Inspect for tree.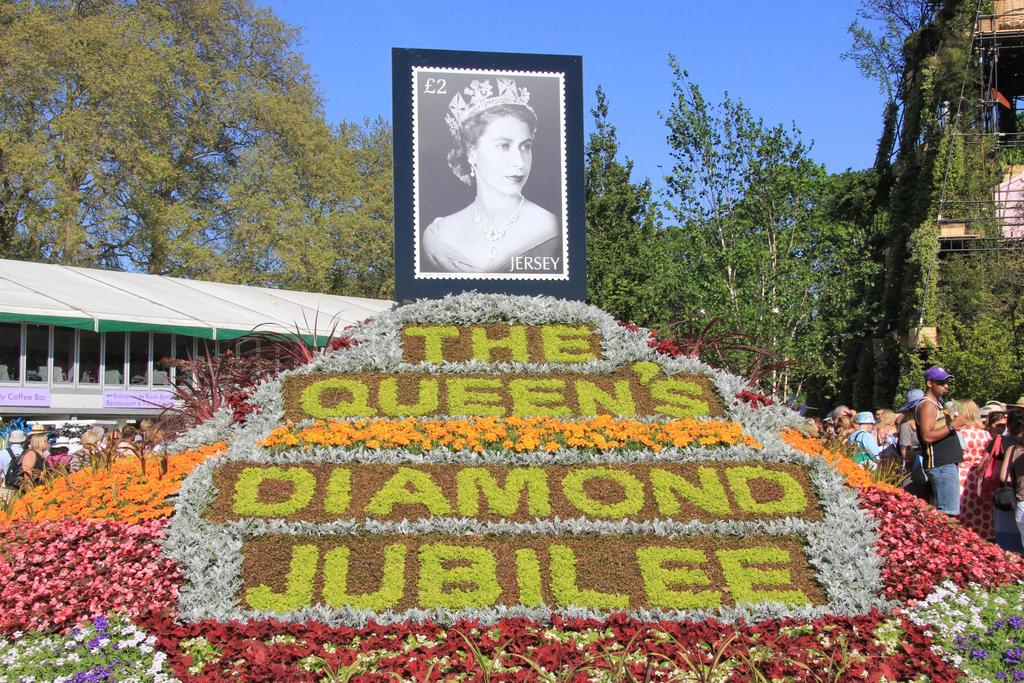
Inspection: crop(0, 0, 397, 299).
